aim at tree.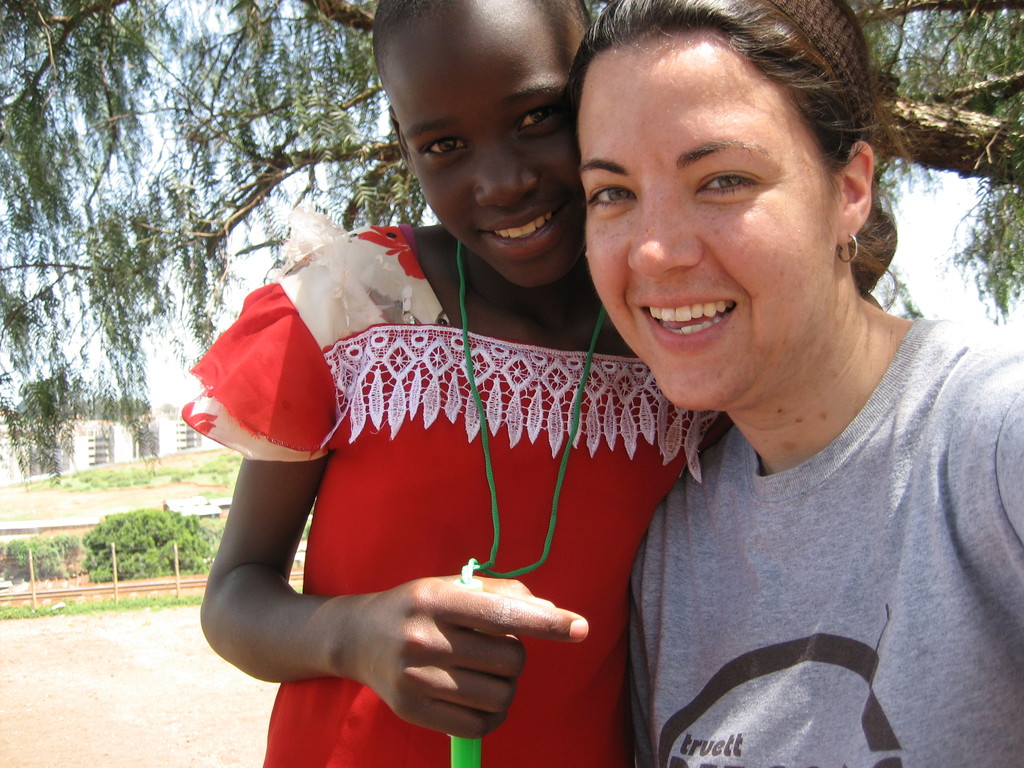
Aimed at bbox(0, 0, 1023, 486).
